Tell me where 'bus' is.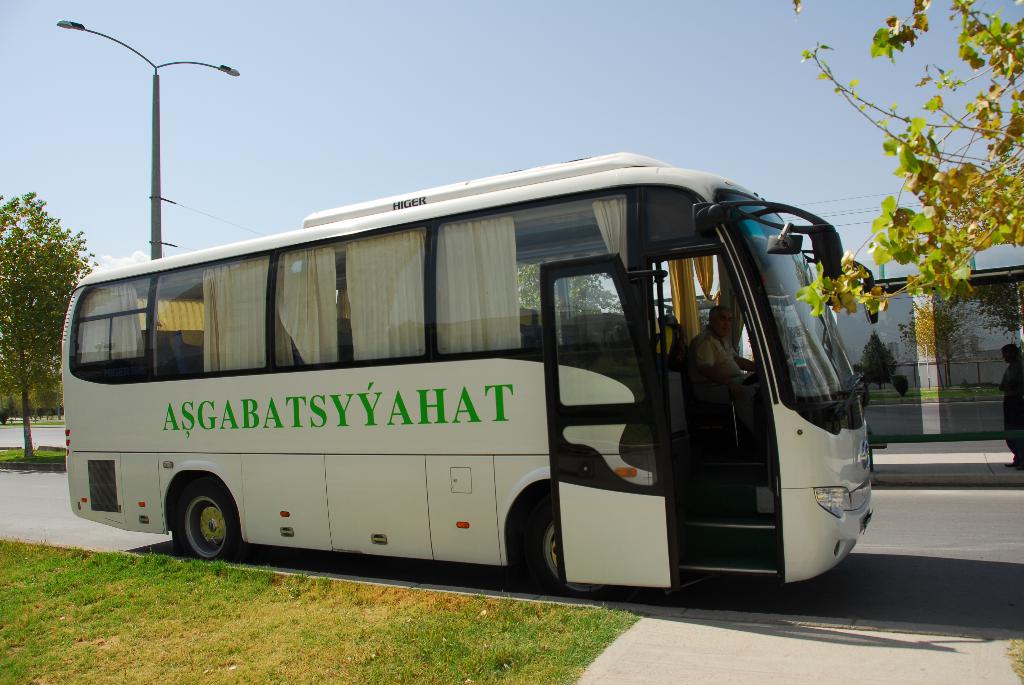
'bus' is at [66, 151, 881, 601].
